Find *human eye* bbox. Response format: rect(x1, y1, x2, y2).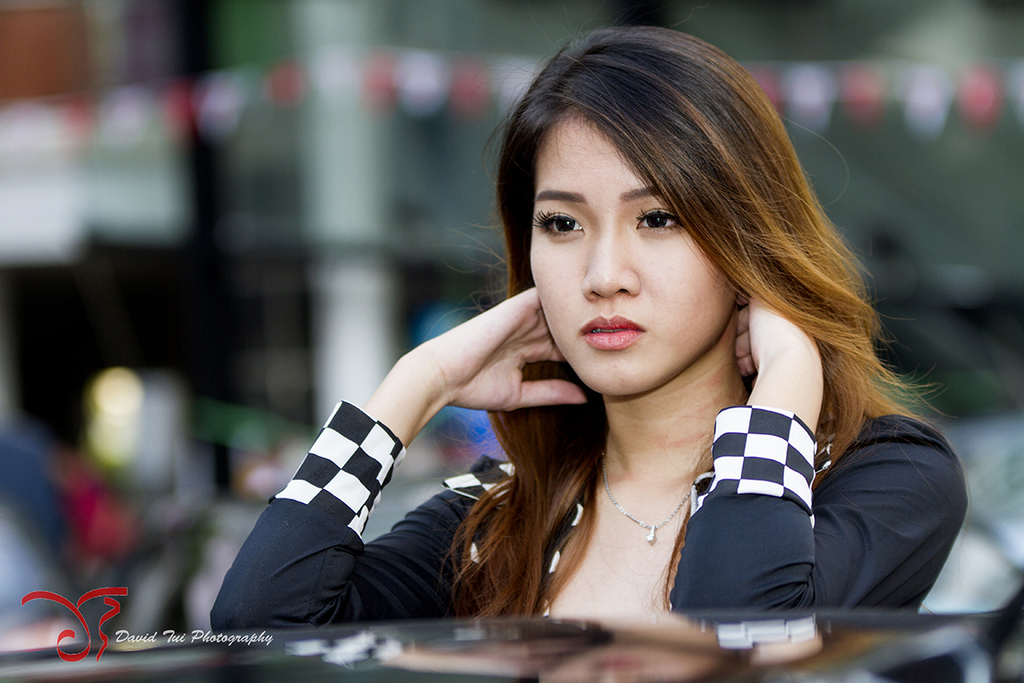
rect(530, 207, 587, 237).
